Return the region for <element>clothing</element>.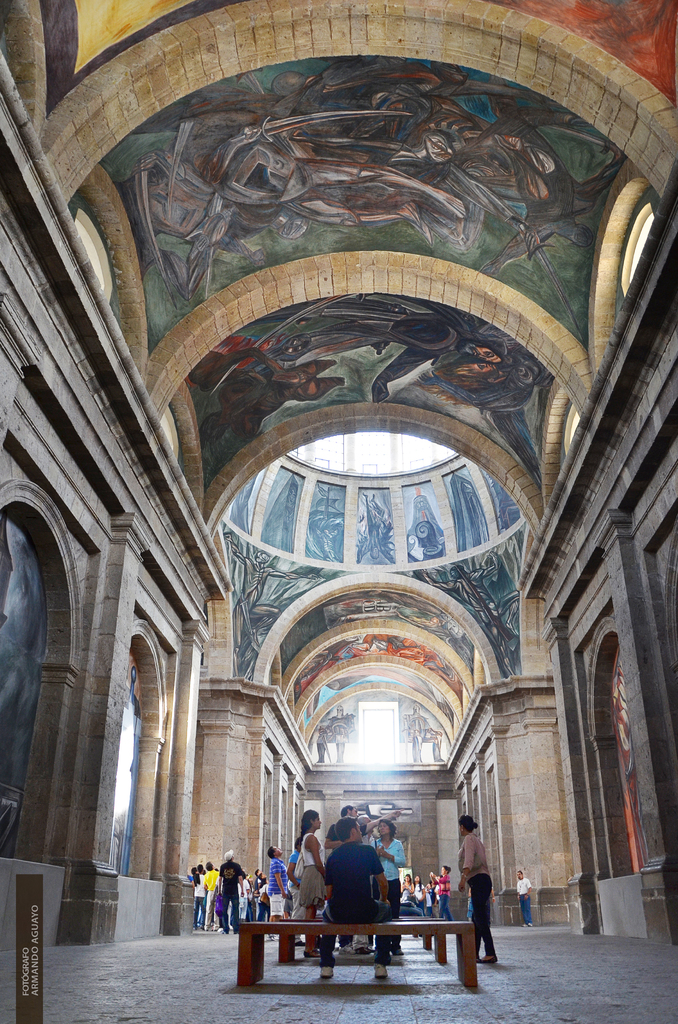
457, 833, 496, 959.
